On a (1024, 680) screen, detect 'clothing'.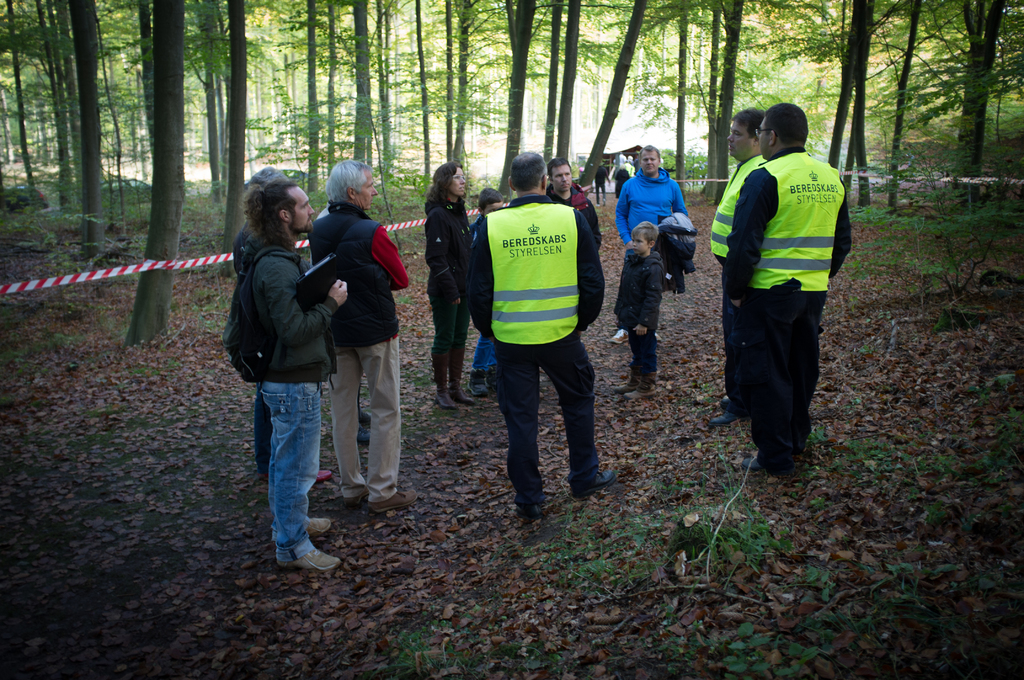
BBox(422, 193, 470, 360).
